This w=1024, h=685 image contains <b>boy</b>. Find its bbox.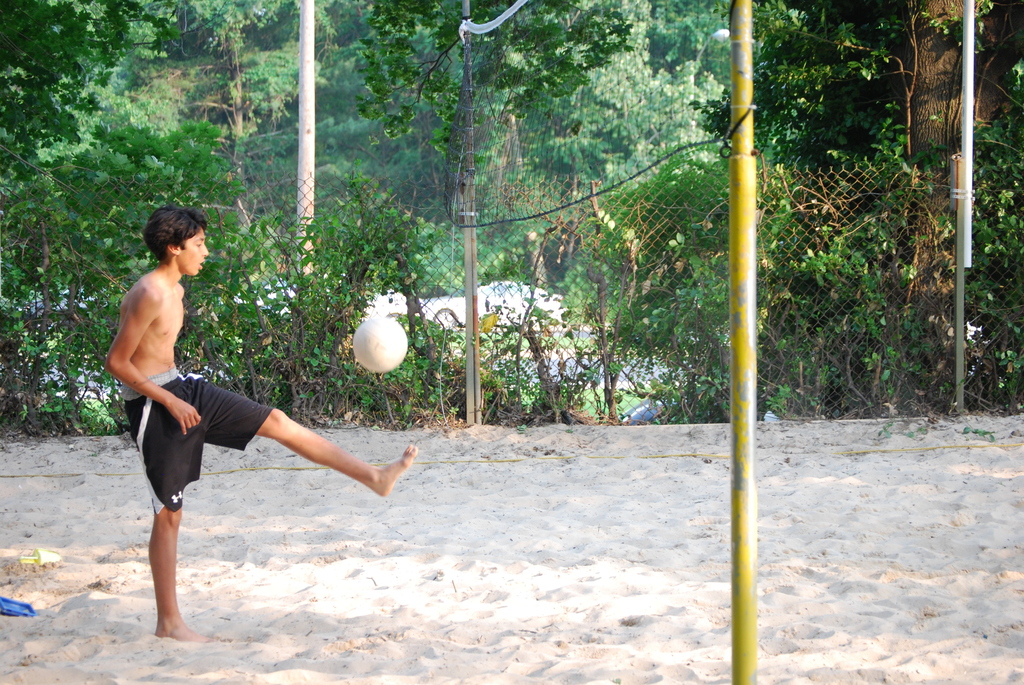
select_region(104, 205, 420, 649).
